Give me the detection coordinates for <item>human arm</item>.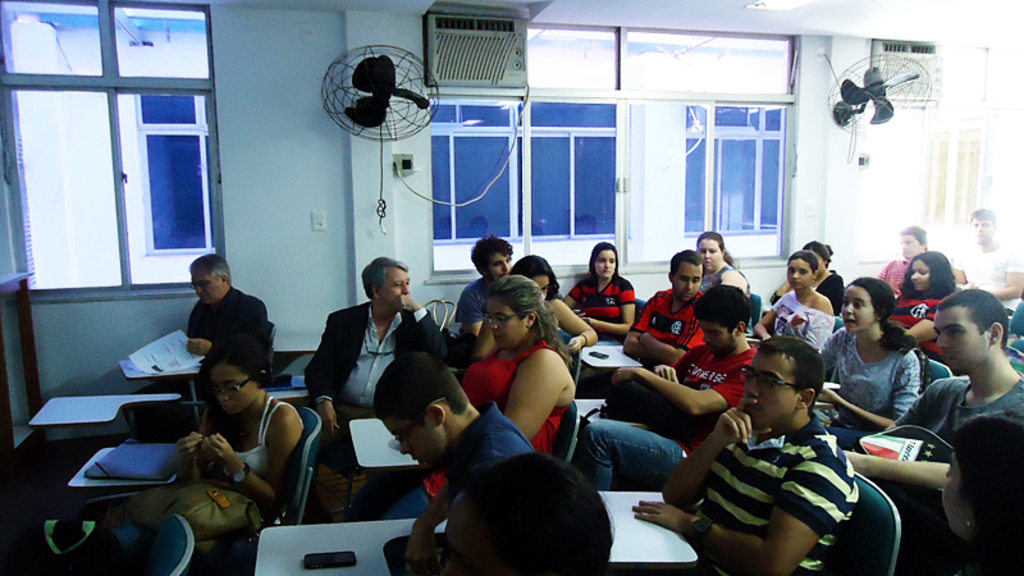
rect(499, 346, 570, 448).
